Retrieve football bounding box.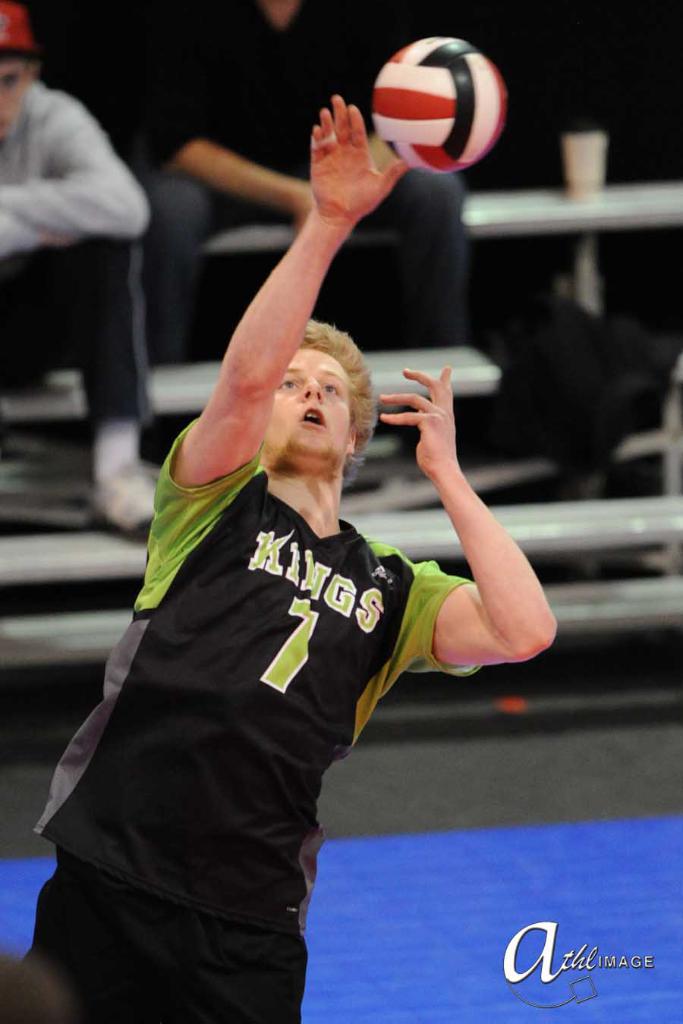
Bounding box: [x1=371, y1=32, x2=510, y2=176].
